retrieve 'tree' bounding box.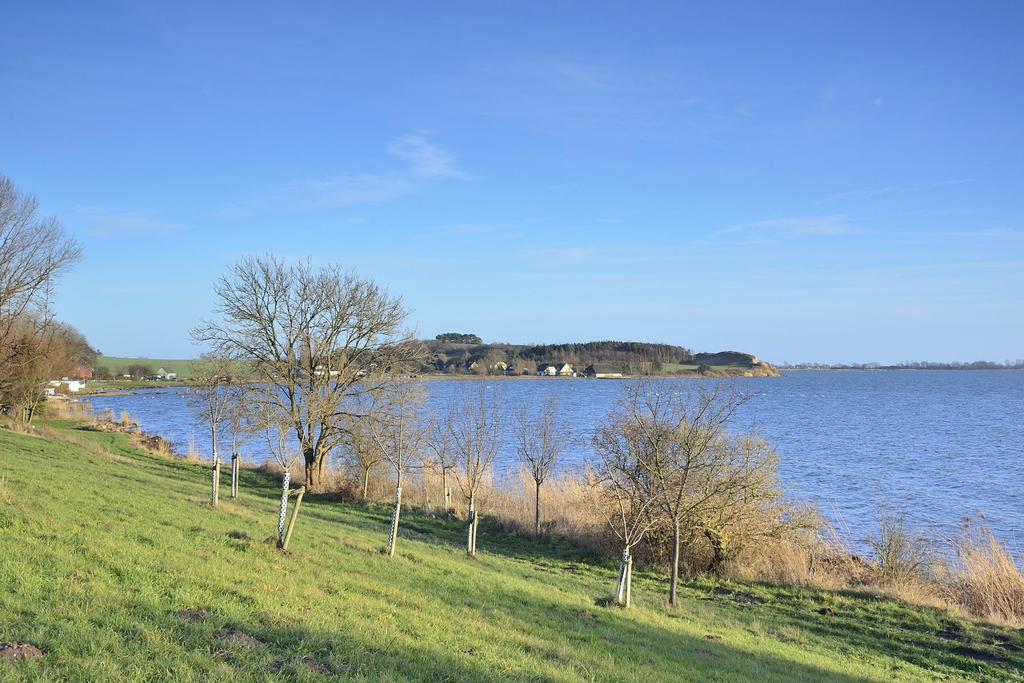
Bounding box: [506, 398, 584, 540].
